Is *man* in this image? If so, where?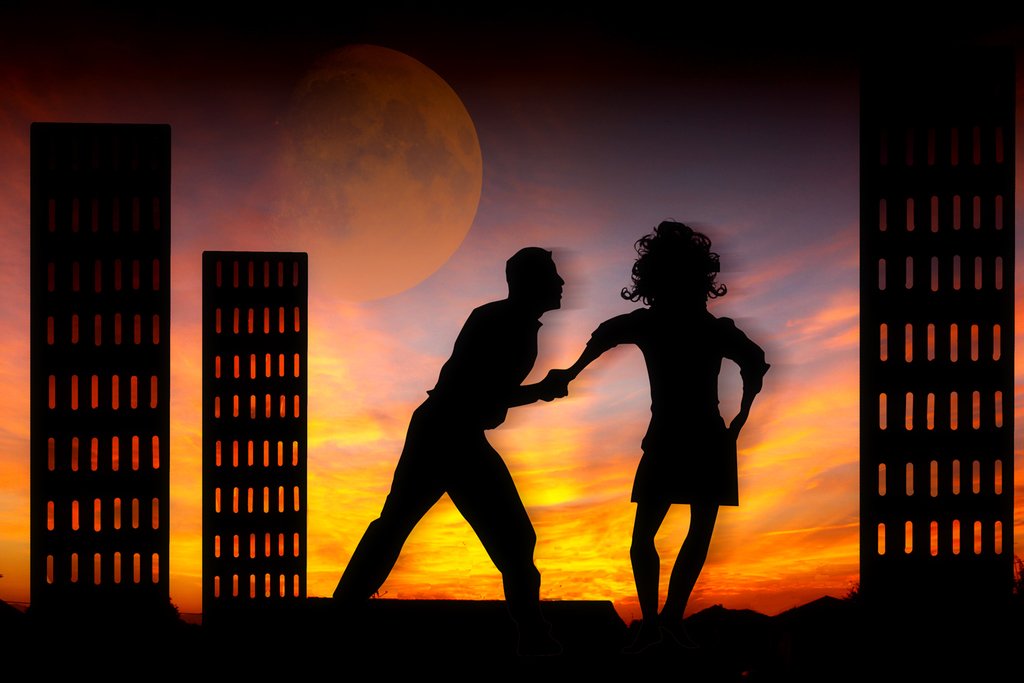
Yes, at 332, 247, 567, 604.
